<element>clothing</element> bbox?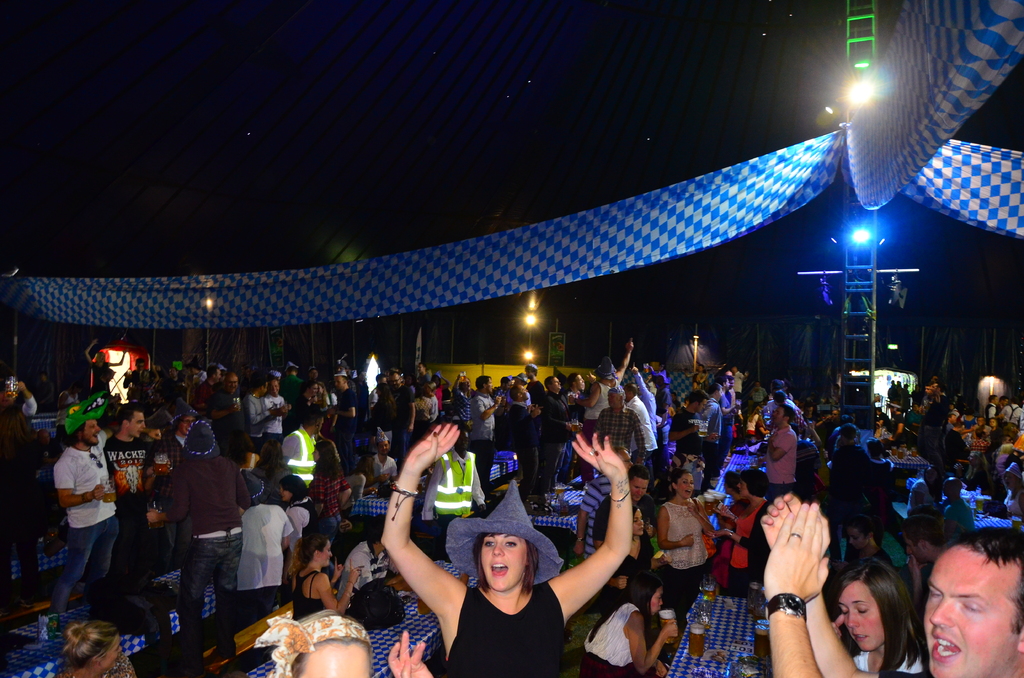
bbox=(628, 393, 660, 469)
